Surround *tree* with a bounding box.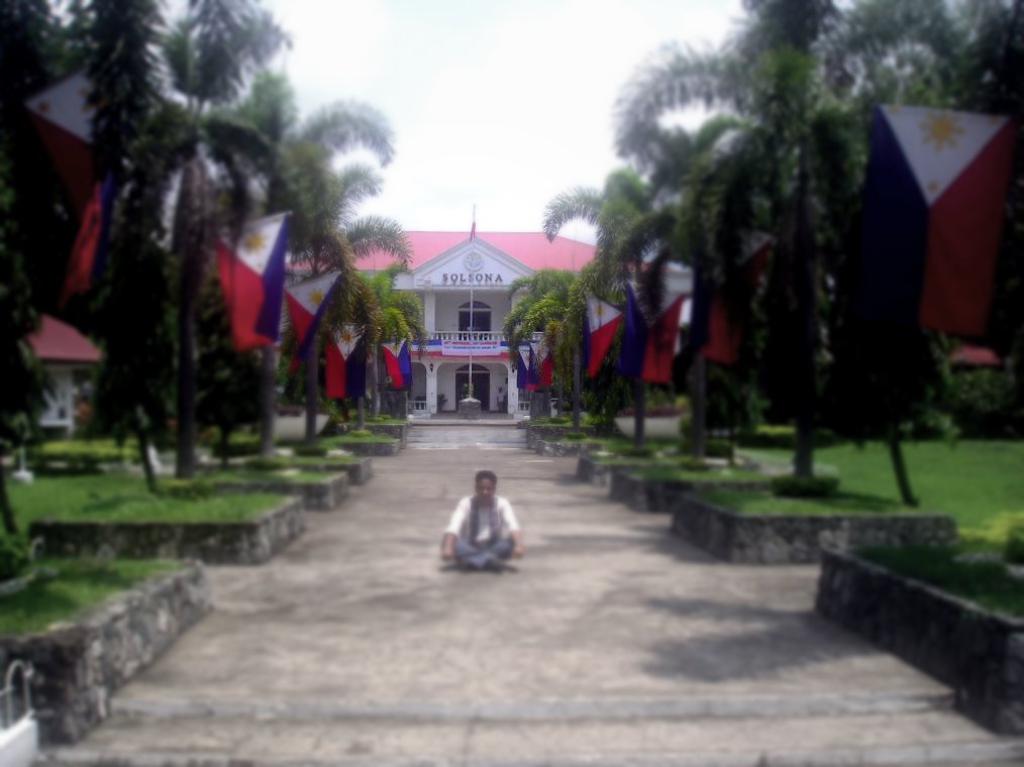
crop(34, 19, 274, 479).
